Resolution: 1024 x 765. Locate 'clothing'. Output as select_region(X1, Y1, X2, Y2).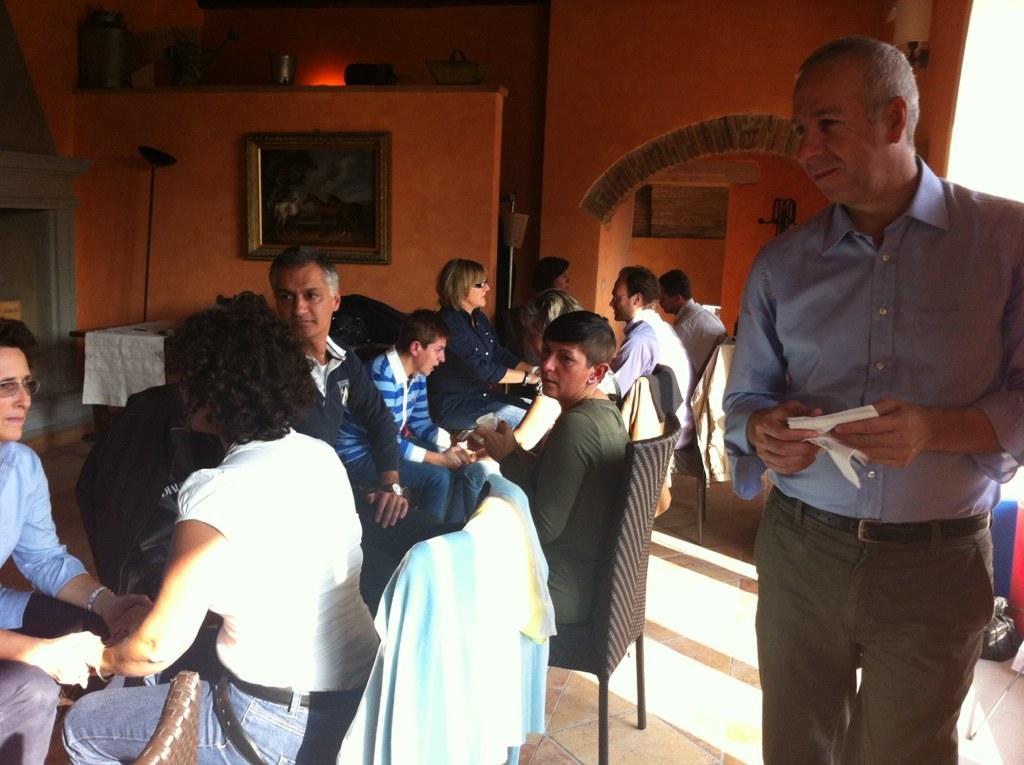
select_region(63, 423, 377, 764).
